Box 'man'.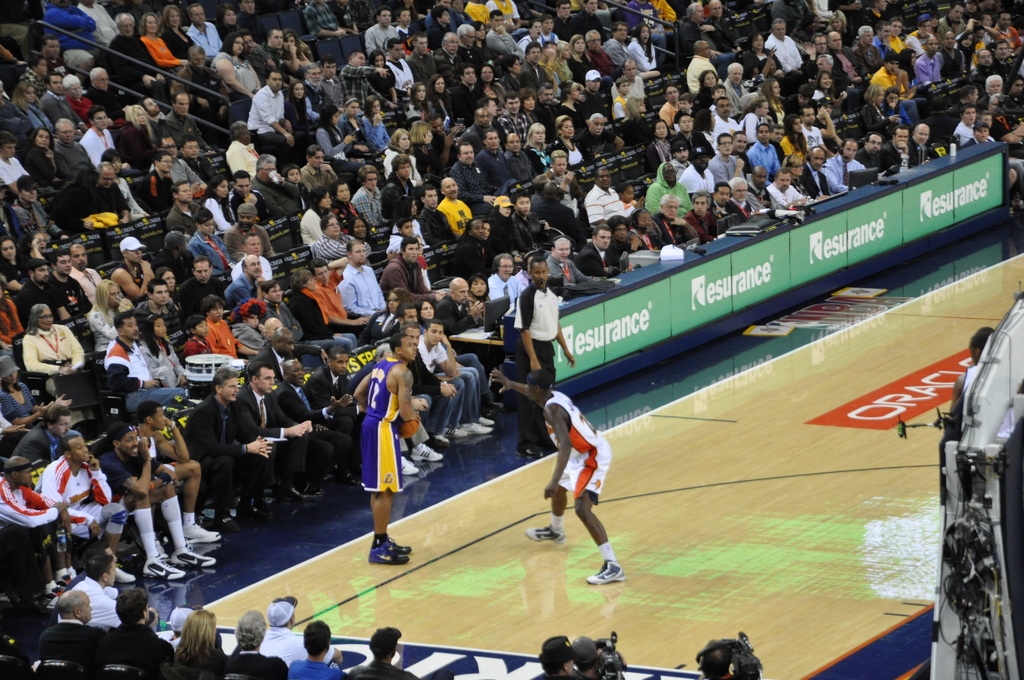
locate(488, 369, 628, 584).
